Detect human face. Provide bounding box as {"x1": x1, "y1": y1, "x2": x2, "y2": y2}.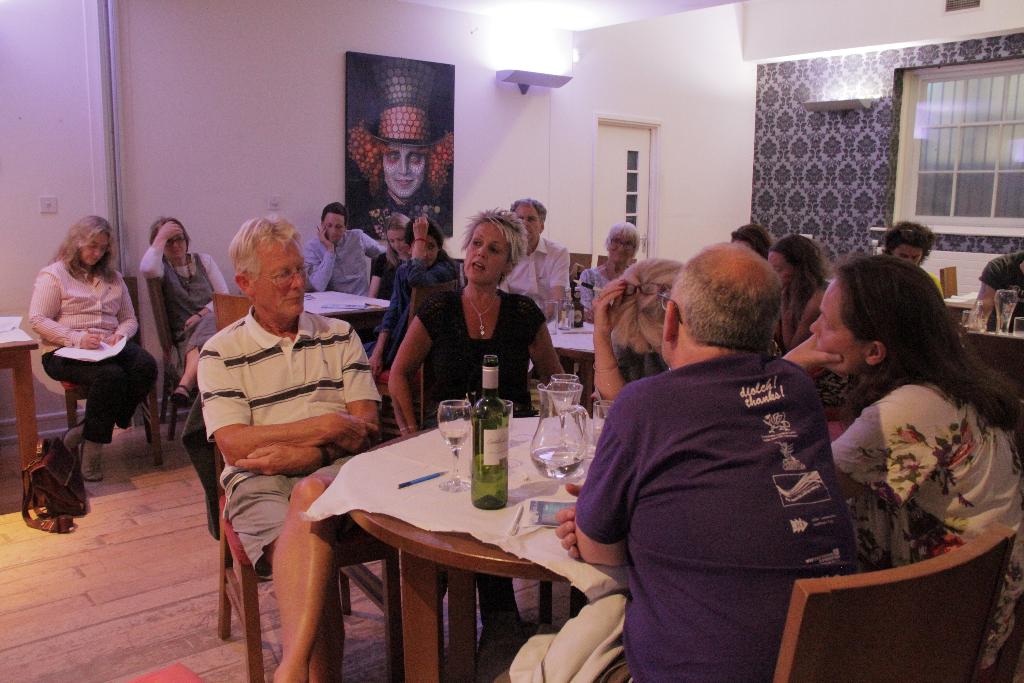
{"x1": 159, "y1": 222, "x2": 184, "y2": 258}.
